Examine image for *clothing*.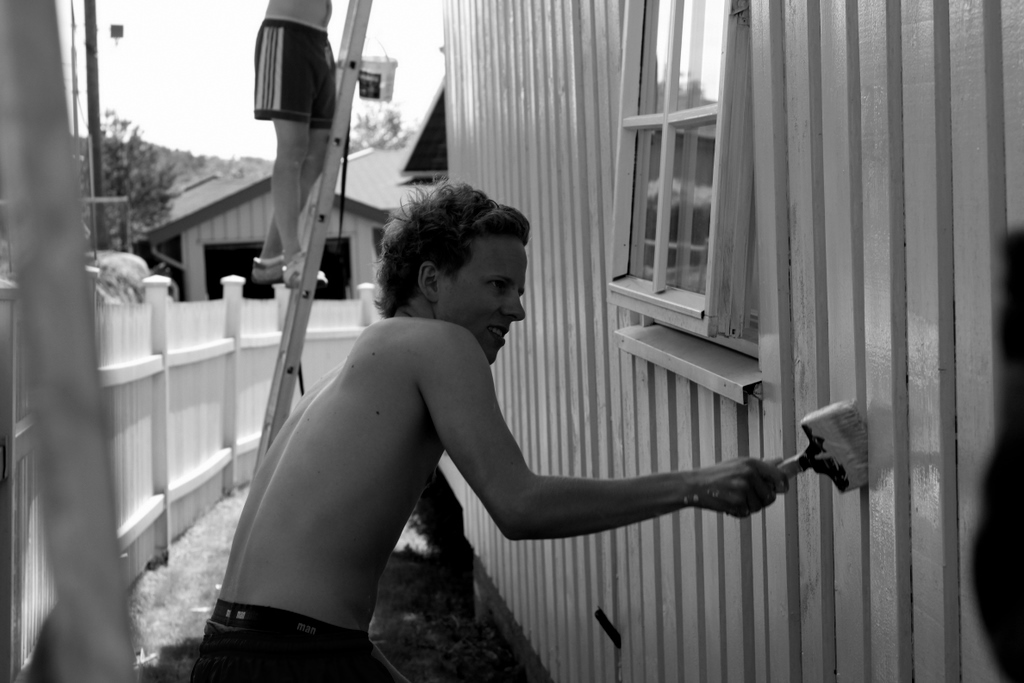
Examination result: (left=184, top=599, right=413, bottom=682).
